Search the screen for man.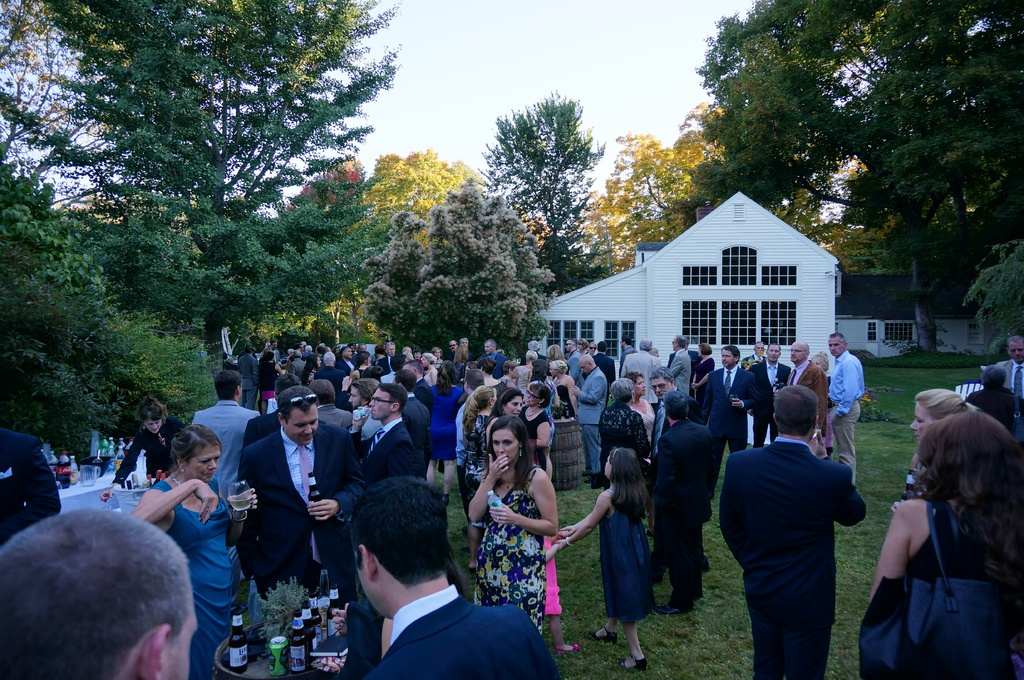
Found at box=[375, 340, 399, 370].
